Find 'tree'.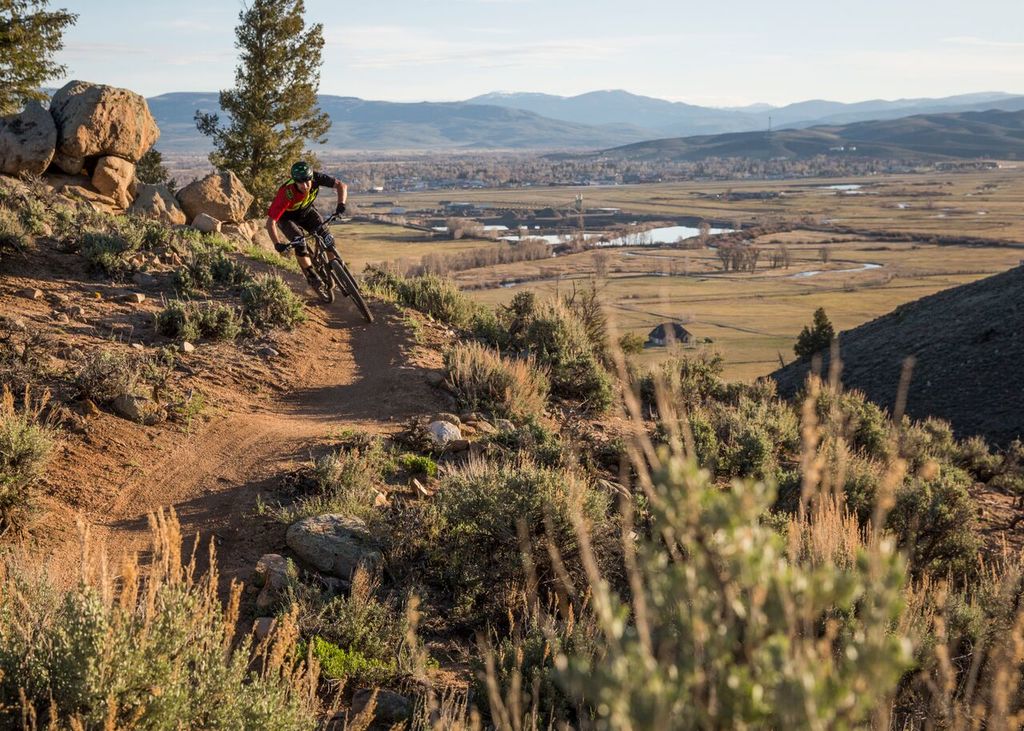
l=194, t=17, r=337, b=194.
